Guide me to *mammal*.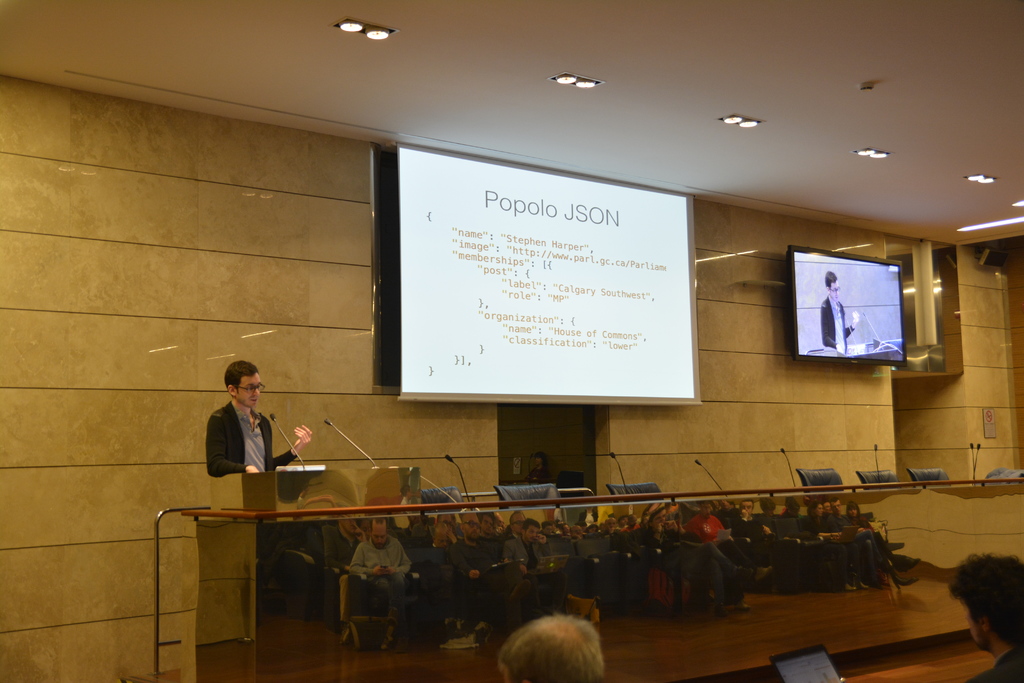
Guidance: 819, 268, 858, 350.
